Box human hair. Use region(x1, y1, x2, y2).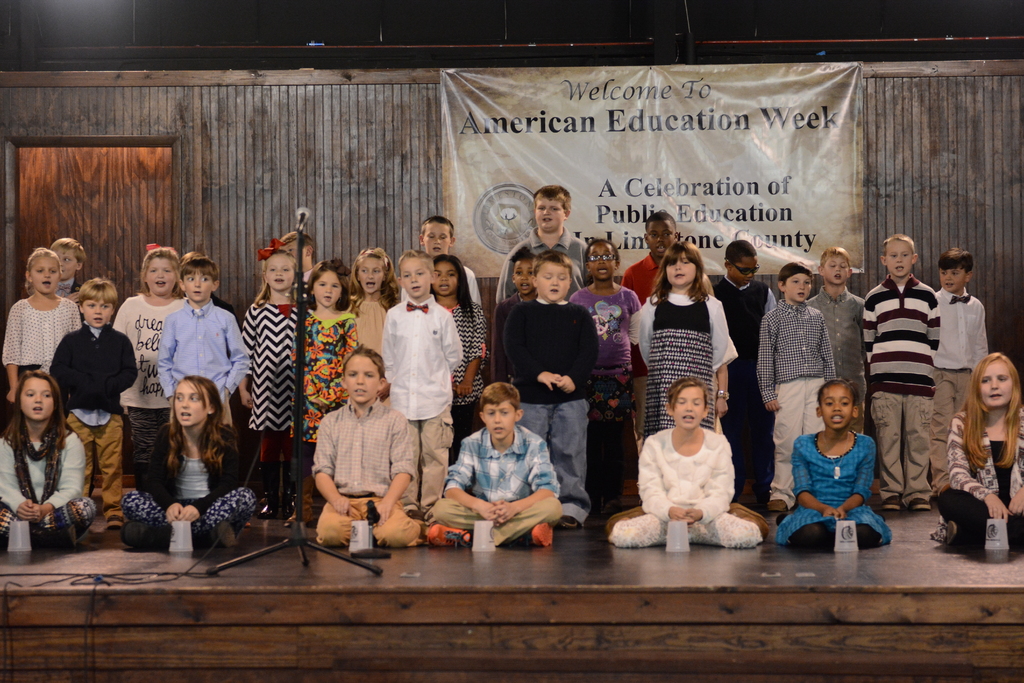
region(646, 209, 676, 236).
